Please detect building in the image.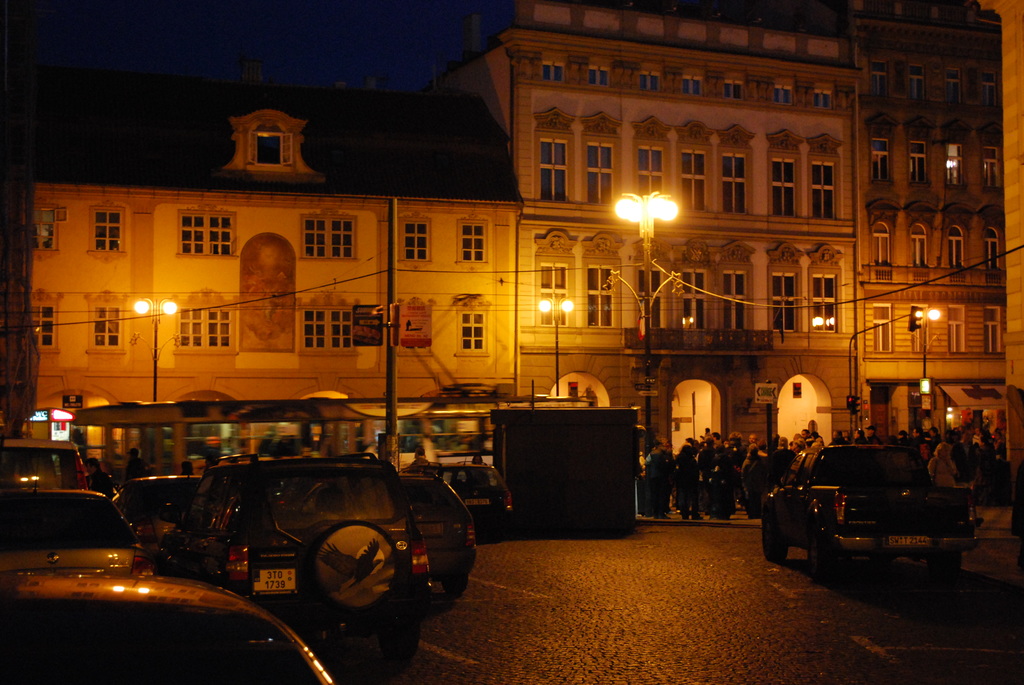
locate(857, 0, 1004, 442).
